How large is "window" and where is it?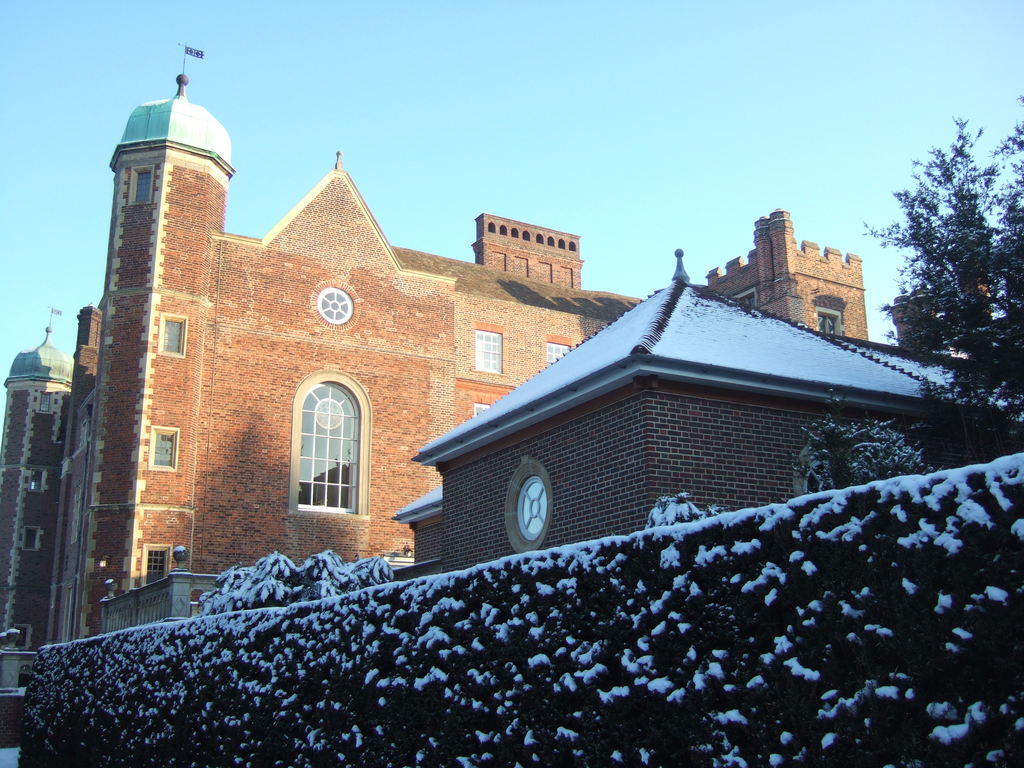
Bounding box: pyautogui.locateOnScreen(319, 290, 359, 327).
